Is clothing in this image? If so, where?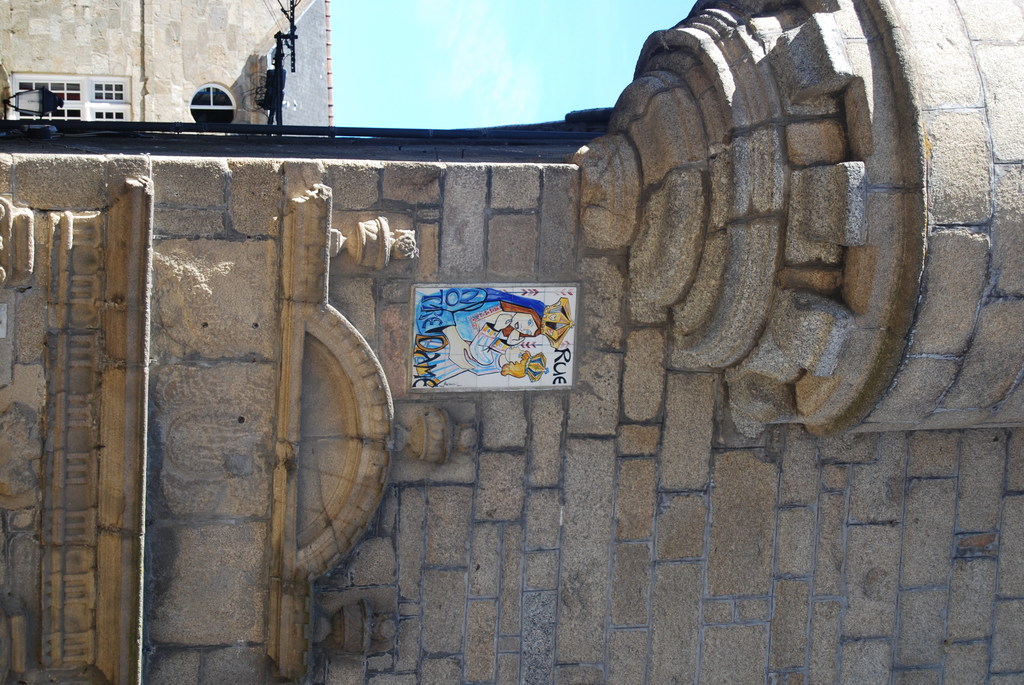
Yes, at l=431, t=329, r=506, b=386.
